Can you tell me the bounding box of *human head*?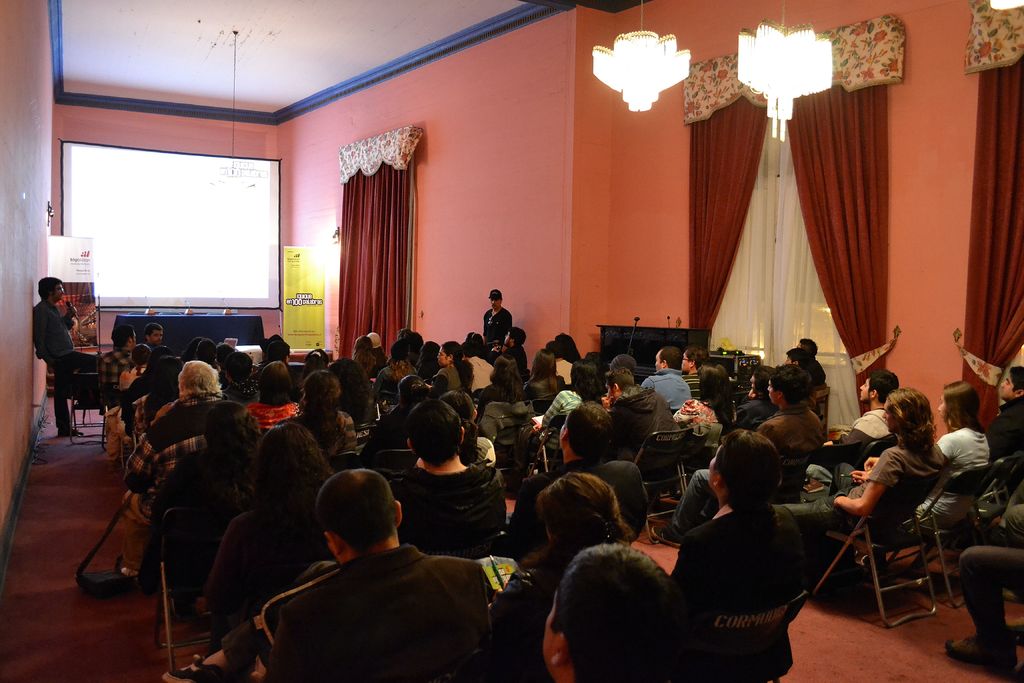
bbox=(396, 326, 408, 335).
